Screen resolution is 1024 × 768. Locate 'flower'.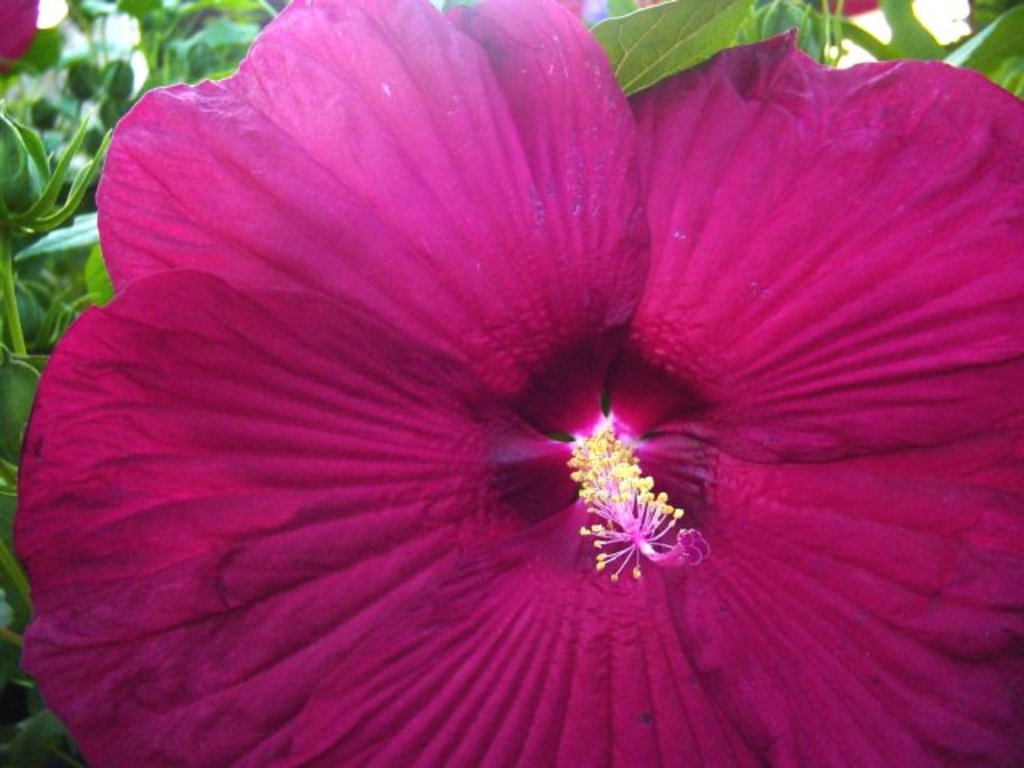
l=3, t=0, r=979, b=760.
